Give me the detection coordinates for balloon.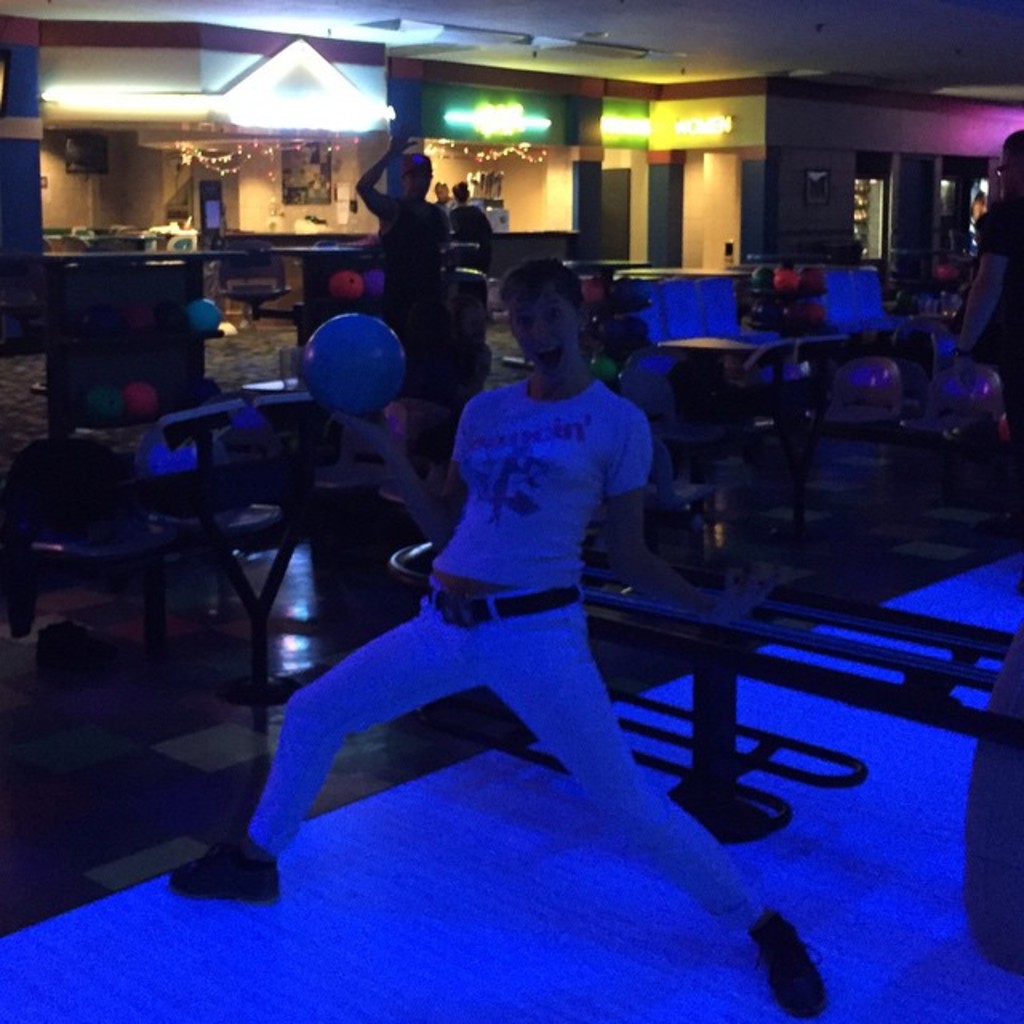
<box>747,267,768,288</box>.
